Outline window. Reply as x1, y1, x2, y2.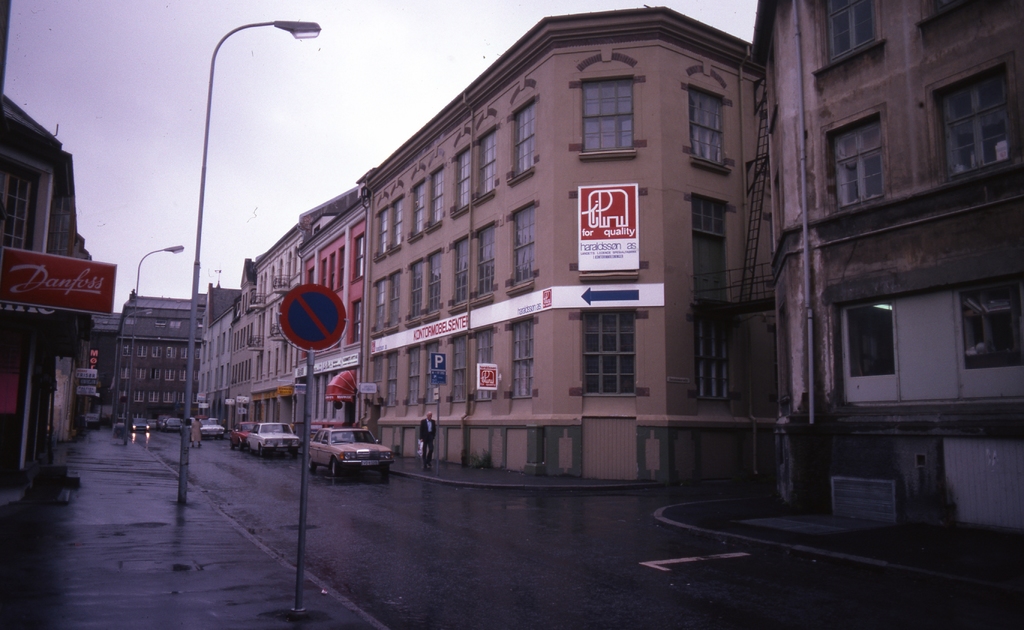
515, 98, 533, 178.
